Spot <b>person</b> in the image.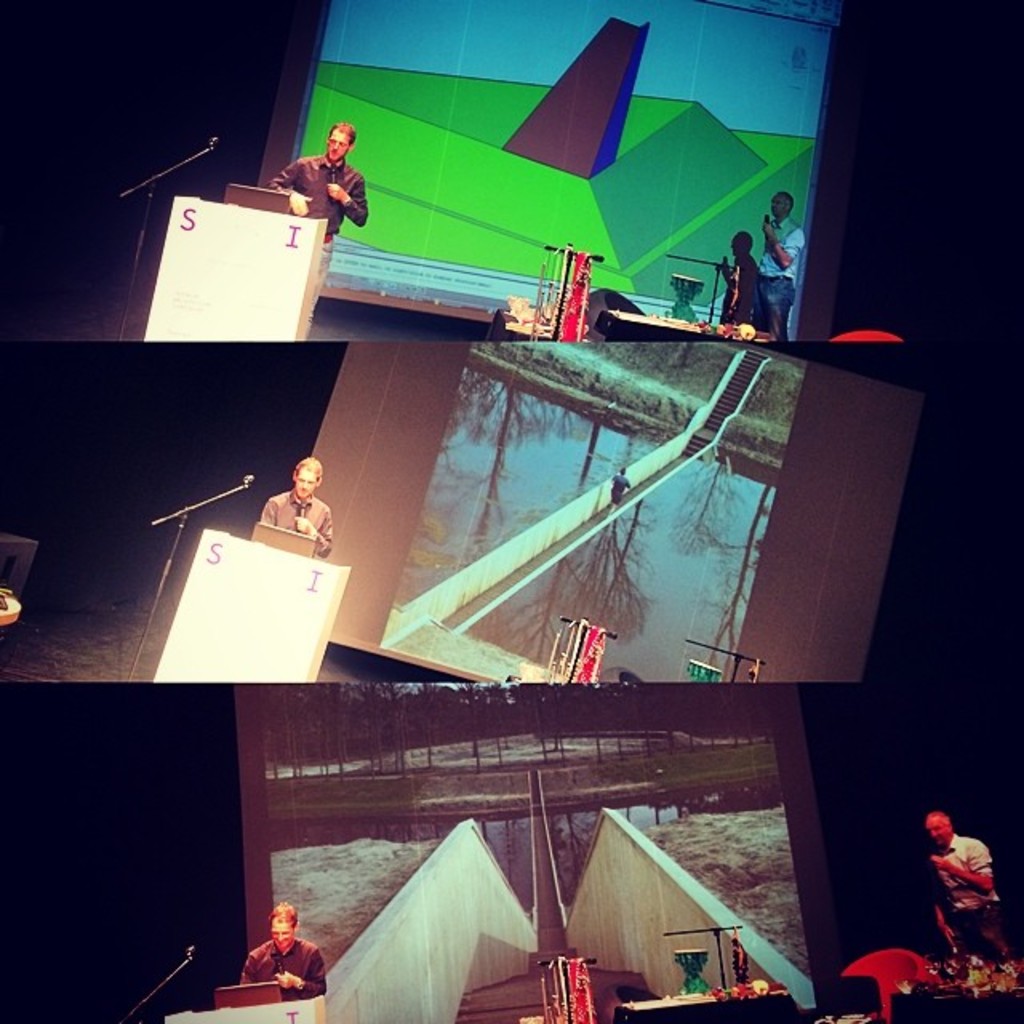
<b>person</b> found at [240, 901, 331, 998].
